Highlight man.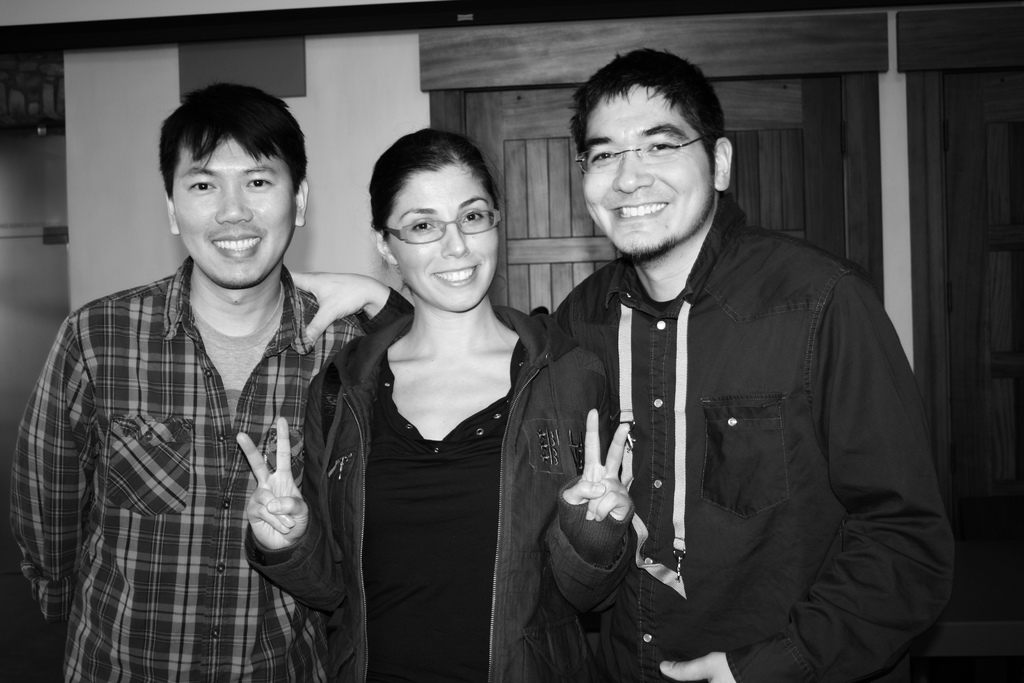
Highlighted region: x1=289, y1=48, x2=951, y2=682.
